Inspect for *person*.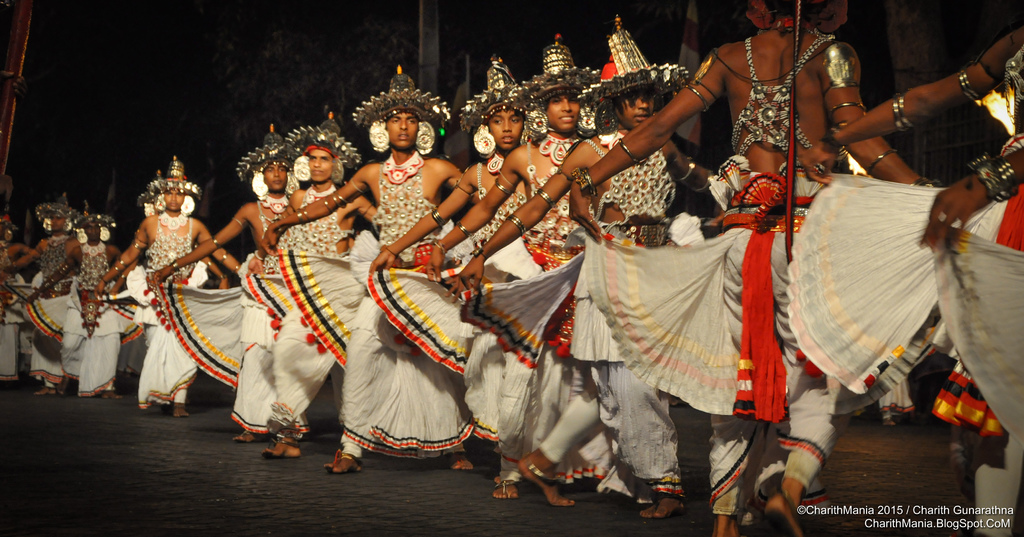
Inspection: 41,210,121,393.
